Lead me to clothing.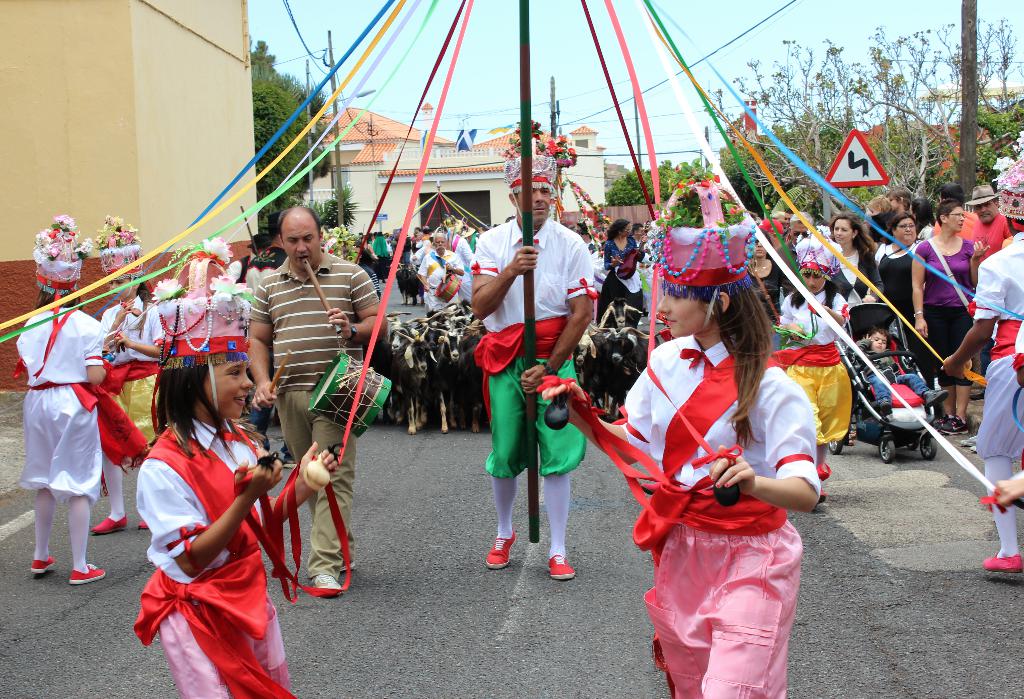
Lead to detection(584, 238, 605, 288).
